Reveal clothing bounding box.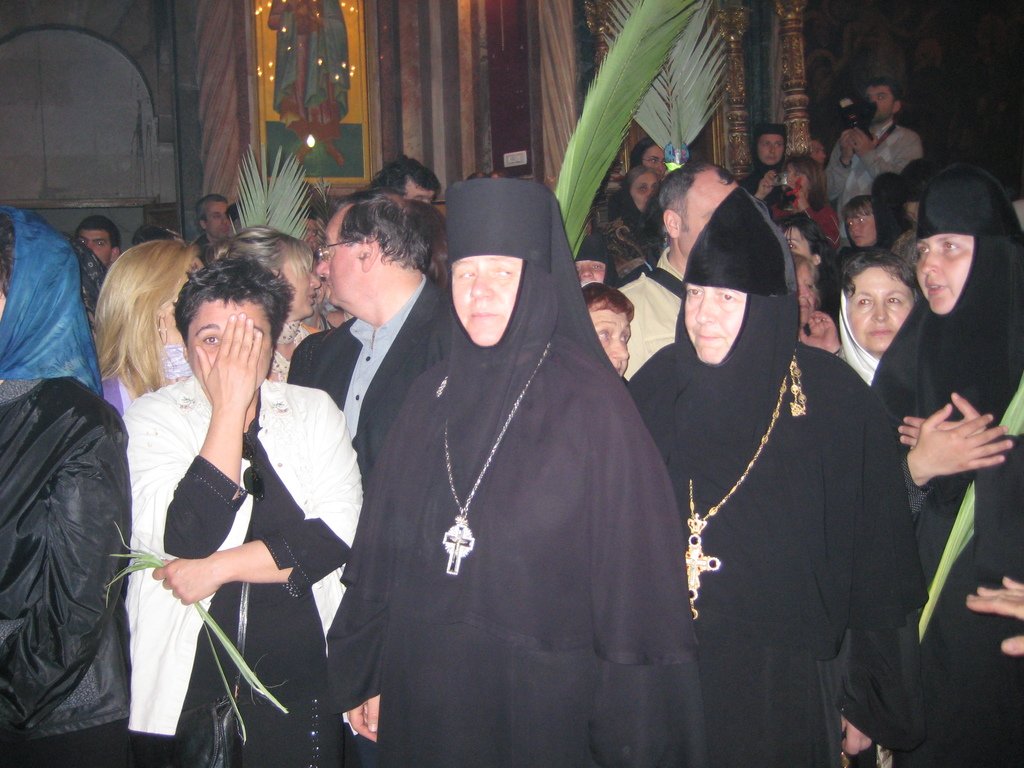
Revealed: bbox=[614, 188, 933, 767].
